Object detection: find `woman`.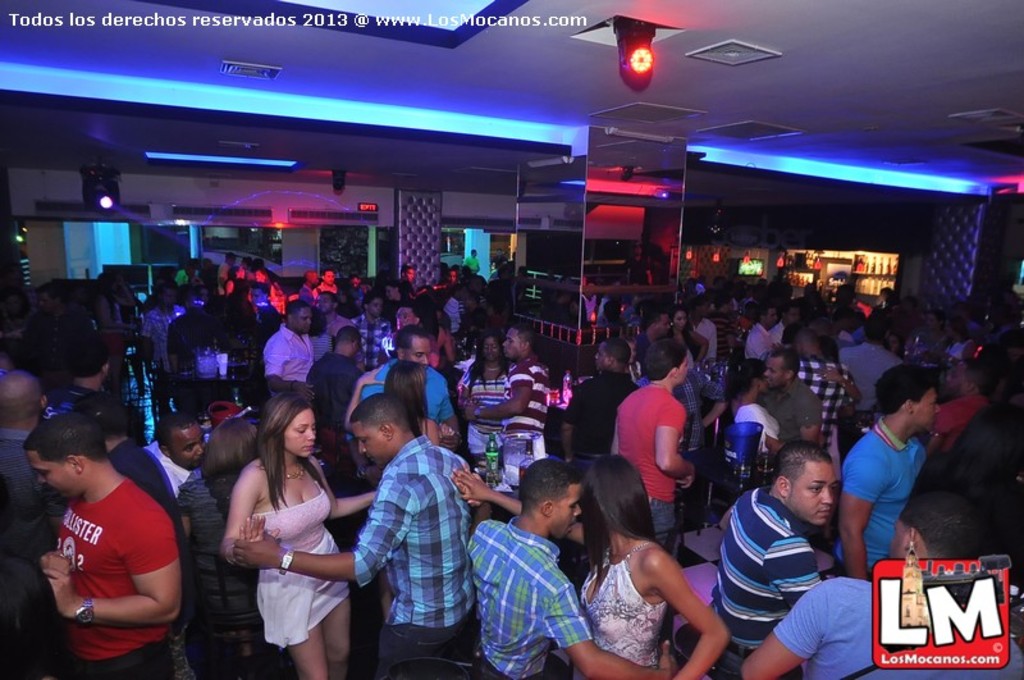
{"x1": 211, "y1": 382, "x2": 392, "y2": 679}.
